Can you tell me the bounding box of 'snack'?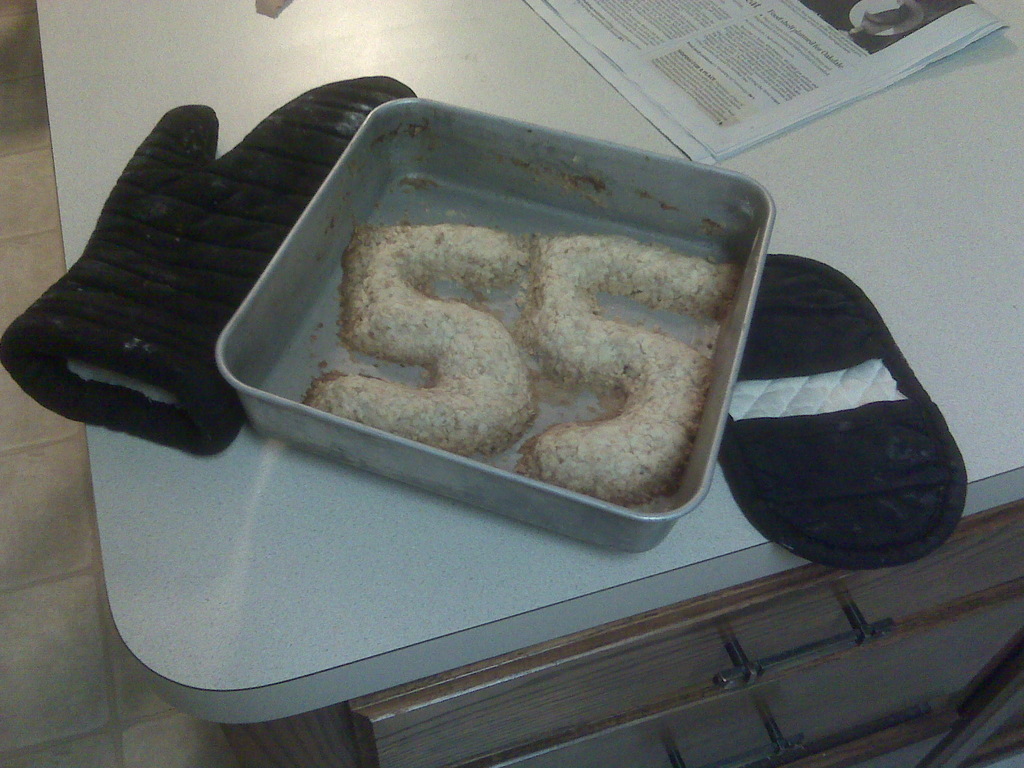
Rect(504, 227, 732, 509).
